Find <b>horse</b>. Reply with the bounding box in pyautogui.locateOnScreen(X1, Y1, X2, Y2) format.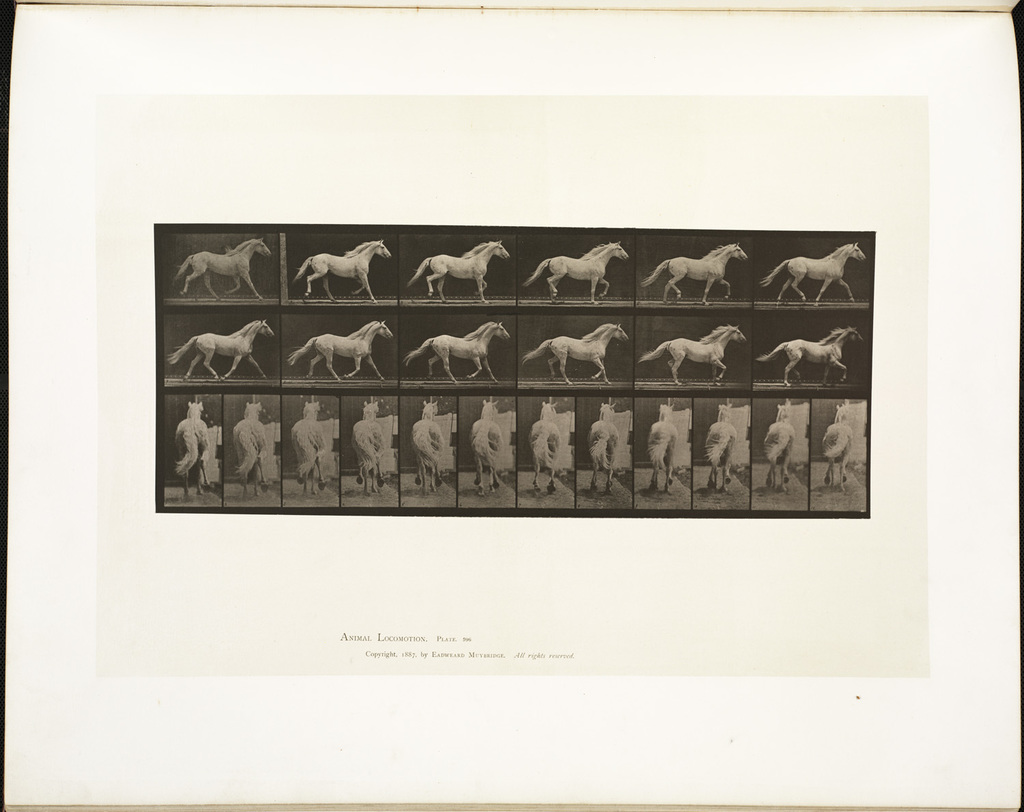
pyautogui.locateOnScreen(170, 318, 276, 384).
